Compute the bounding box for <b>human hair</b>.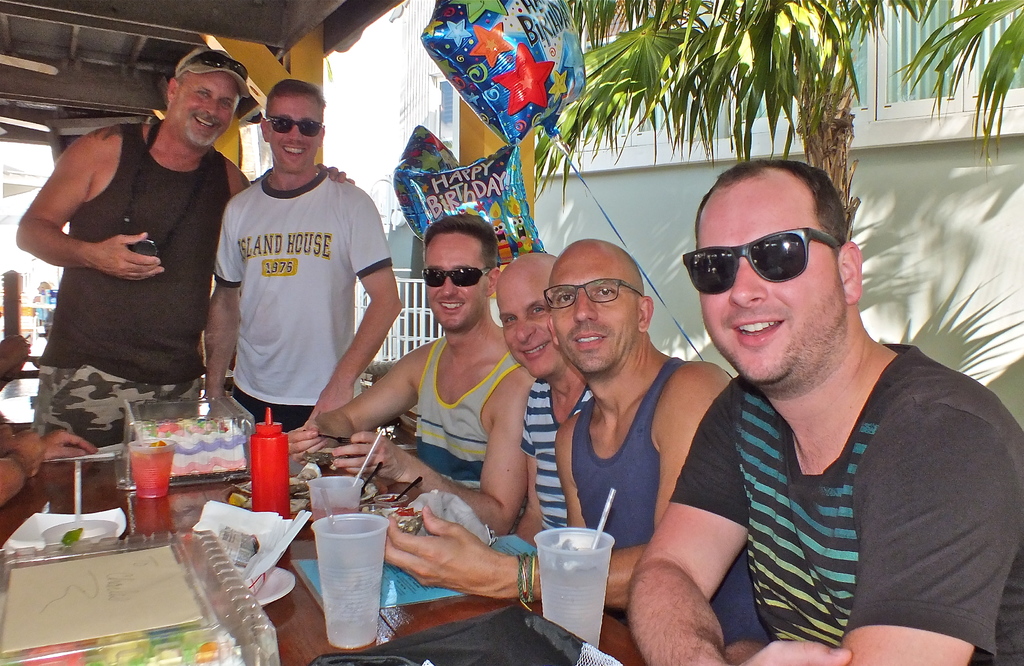
x1=421 y1=209 x2=499 y2=270.
